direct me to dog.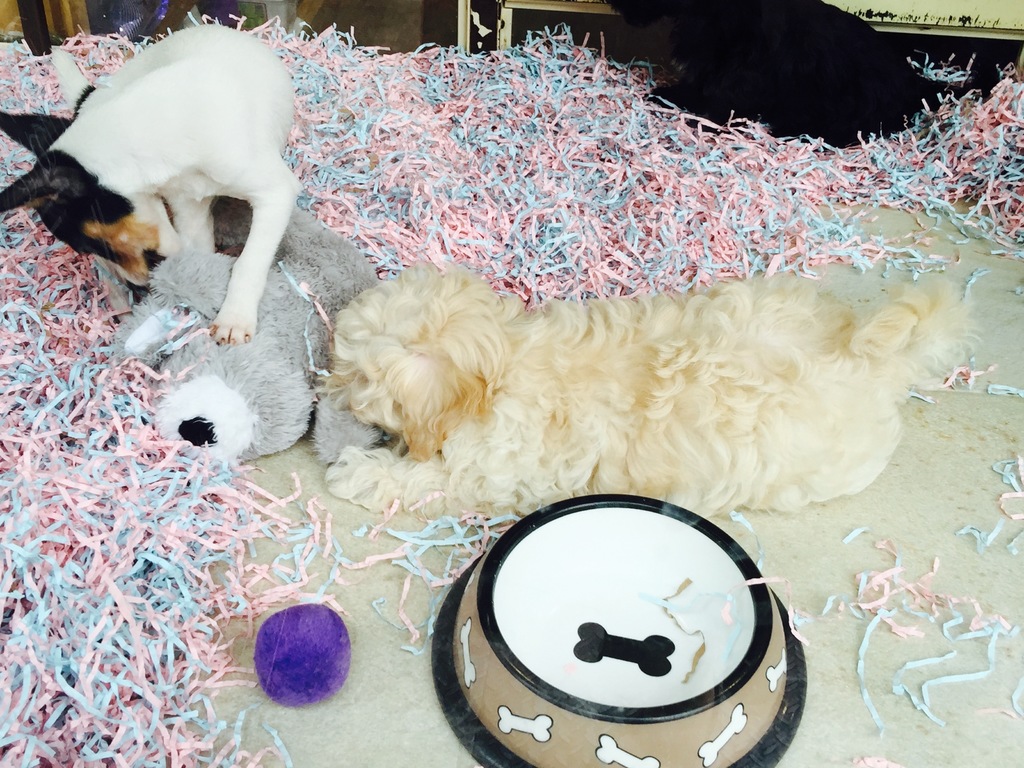
Direction: l=112, t=197, r=387, b=465.
